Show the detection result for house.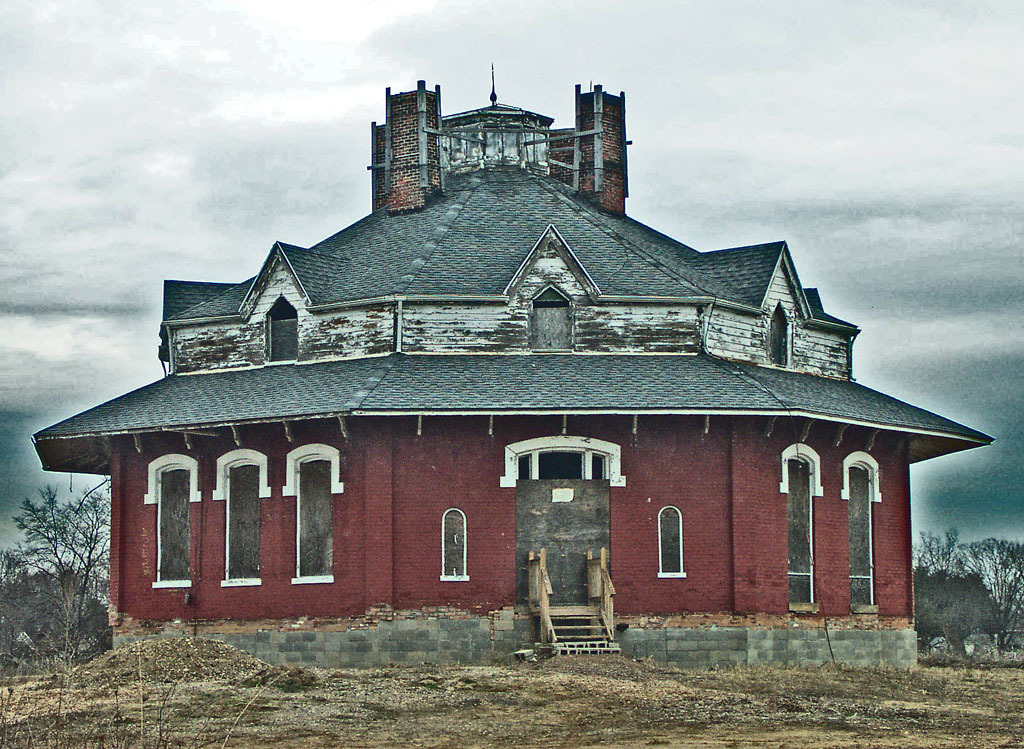
left=35, top=63, right=1001, bottom=674.
